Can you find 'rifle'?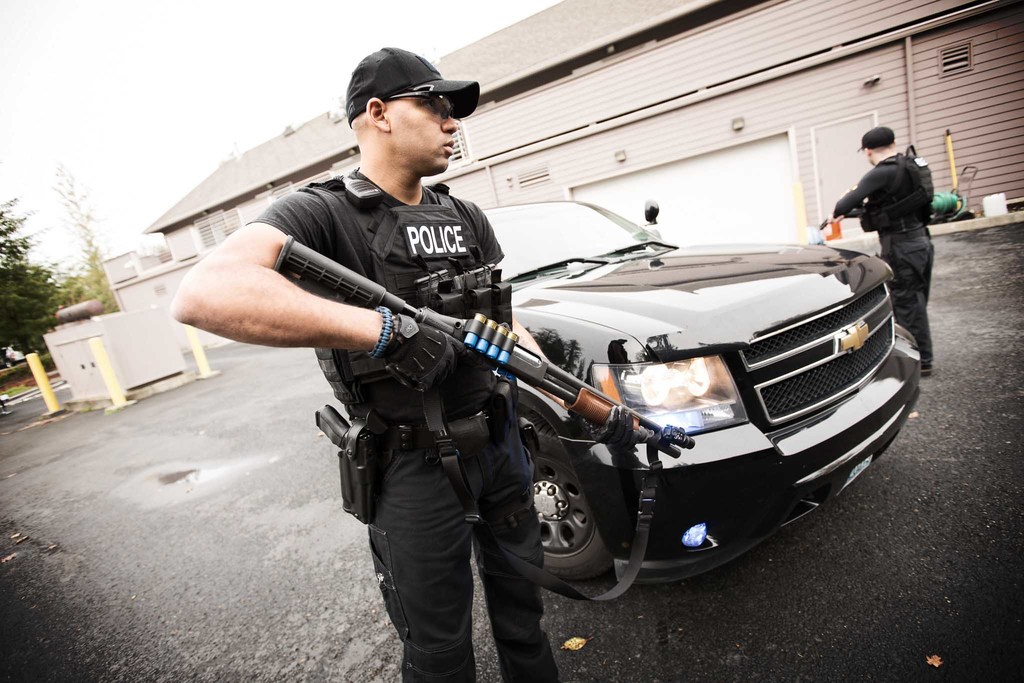
Yes, bounding box: x1=273 y1=236 x2=691 y2=459.
